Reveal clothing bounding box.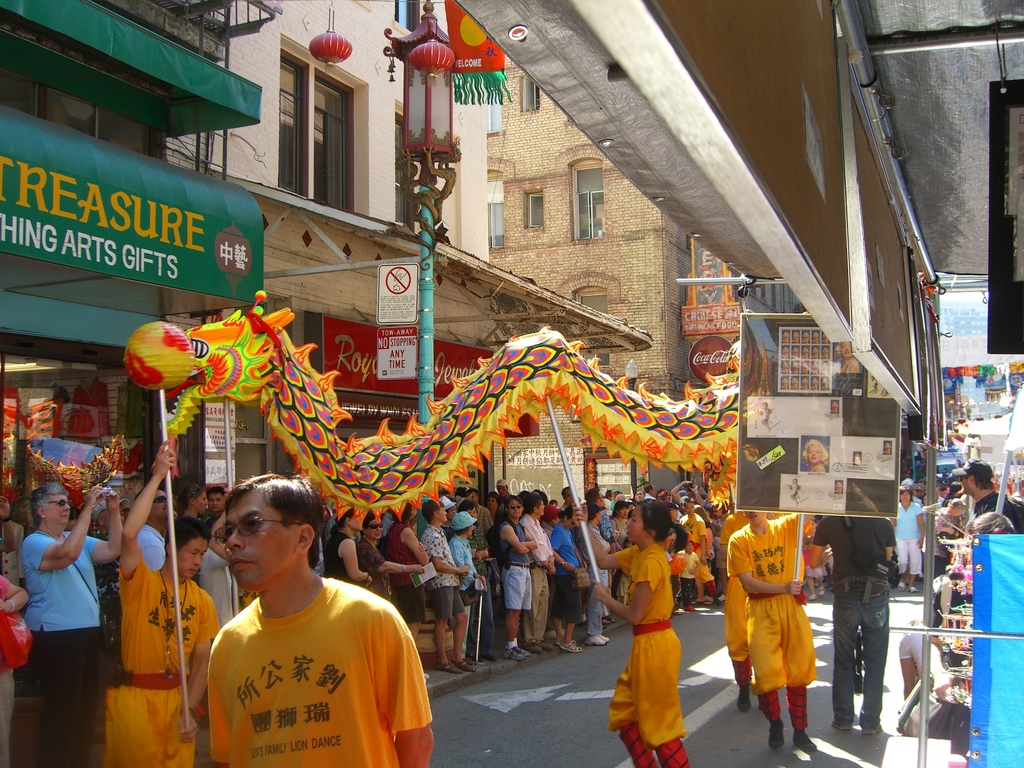
Revealed: box(26, 531, 104, 767).
